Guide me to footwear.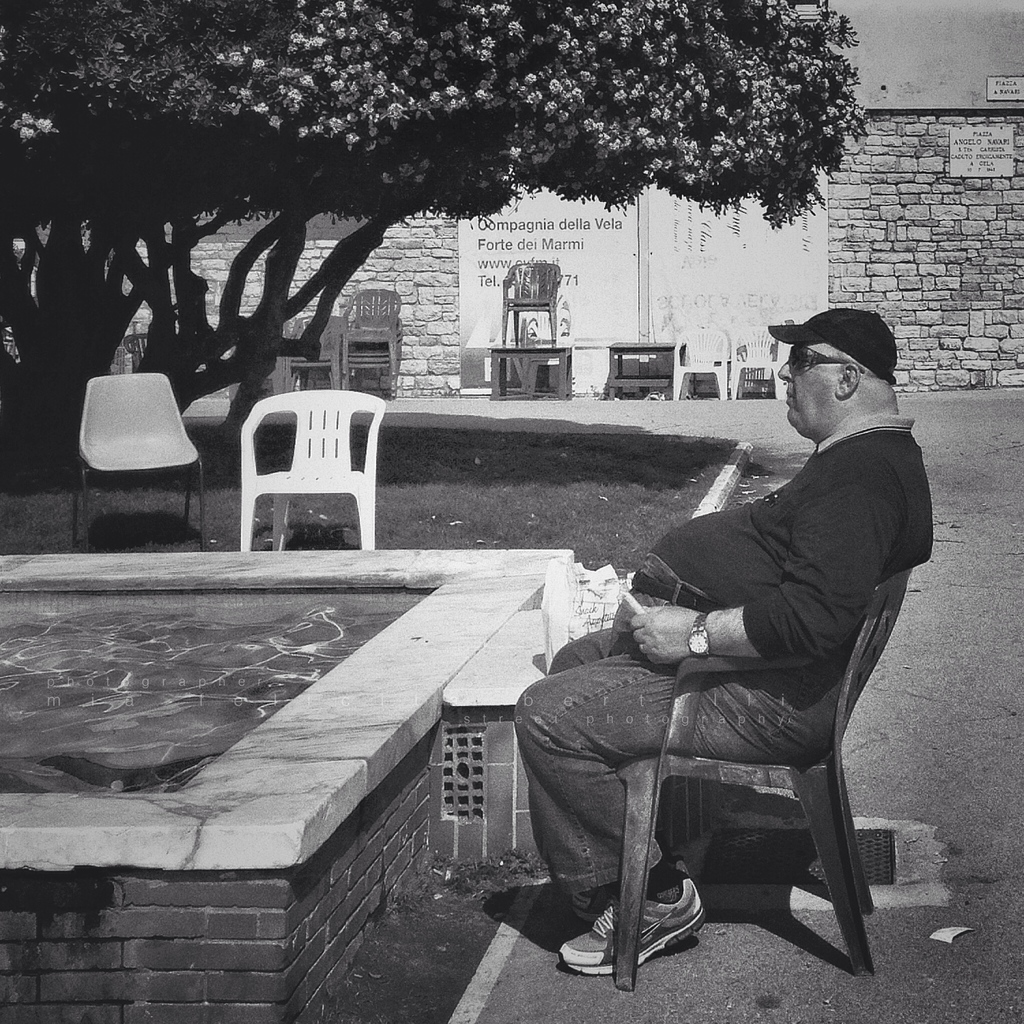
Guidance: (559, 861, 710, 968).
